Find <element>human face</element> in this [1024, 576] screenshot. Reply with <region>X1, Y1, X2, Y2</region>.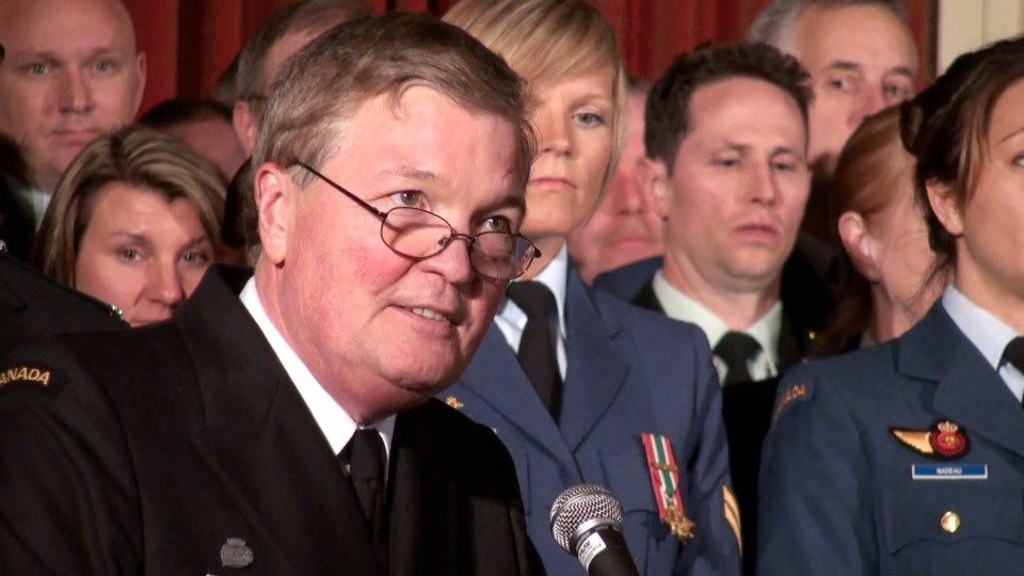
<region>574, 96, 663, 277</region>.
